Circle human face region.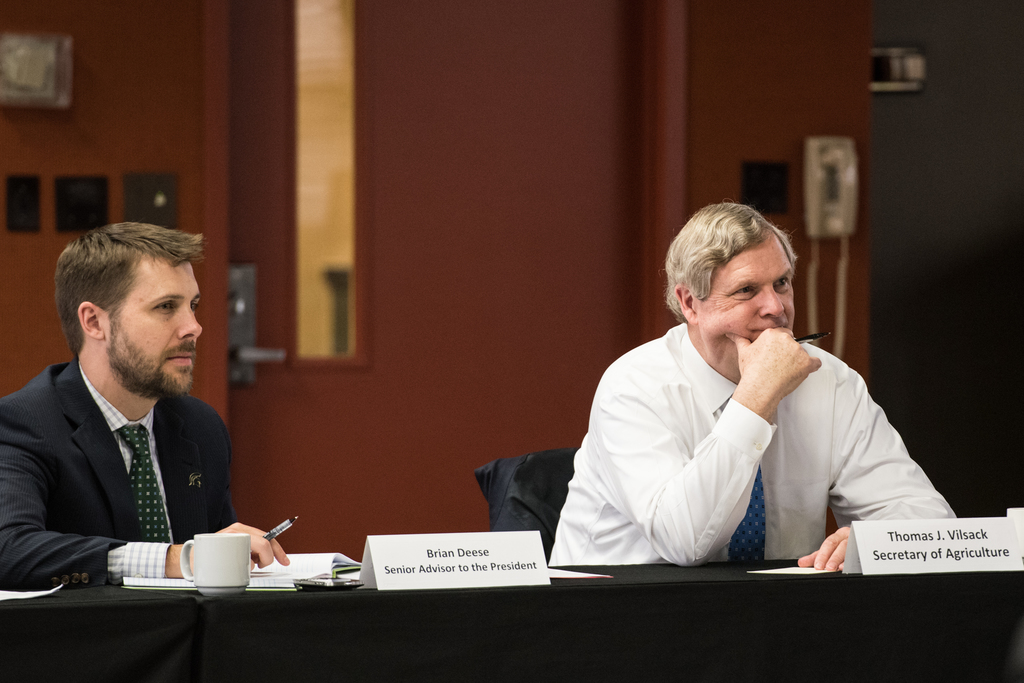
Region: left=101, top=265, right=206, bottom=399.
